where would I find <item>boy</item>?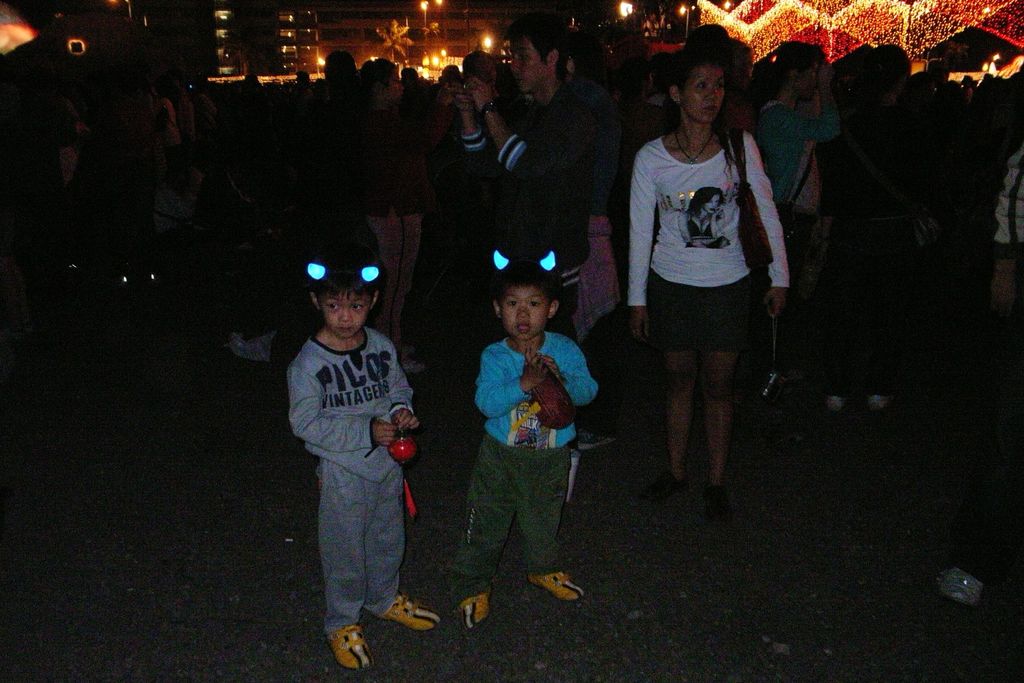
At [450,249,598,626].
